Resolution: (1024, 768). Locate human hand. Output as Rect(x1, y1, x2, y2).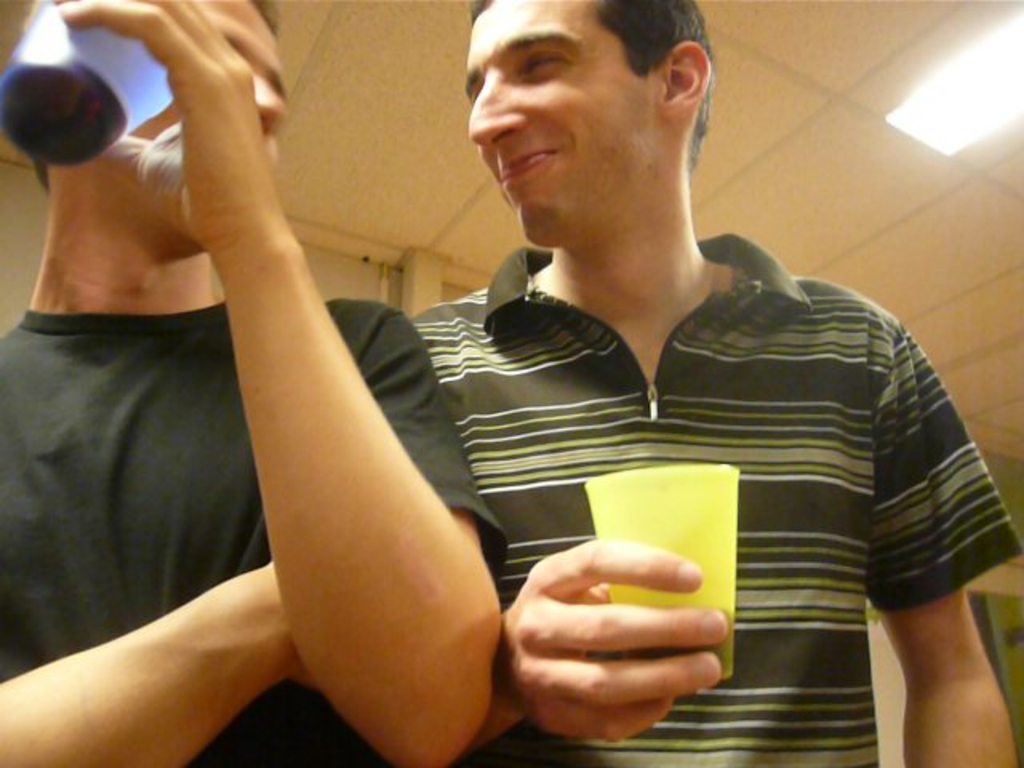
Rect(501, 534, 728, 746).
